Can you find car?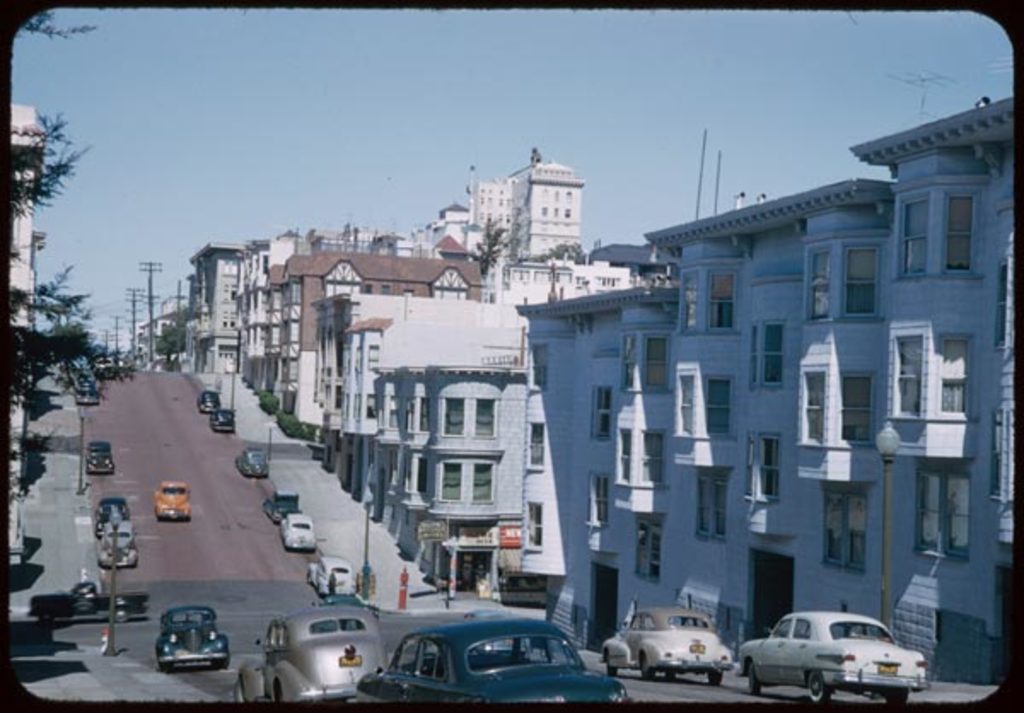
Yes, bounding box: (left=155, top=483, right=189, bottom=517).
